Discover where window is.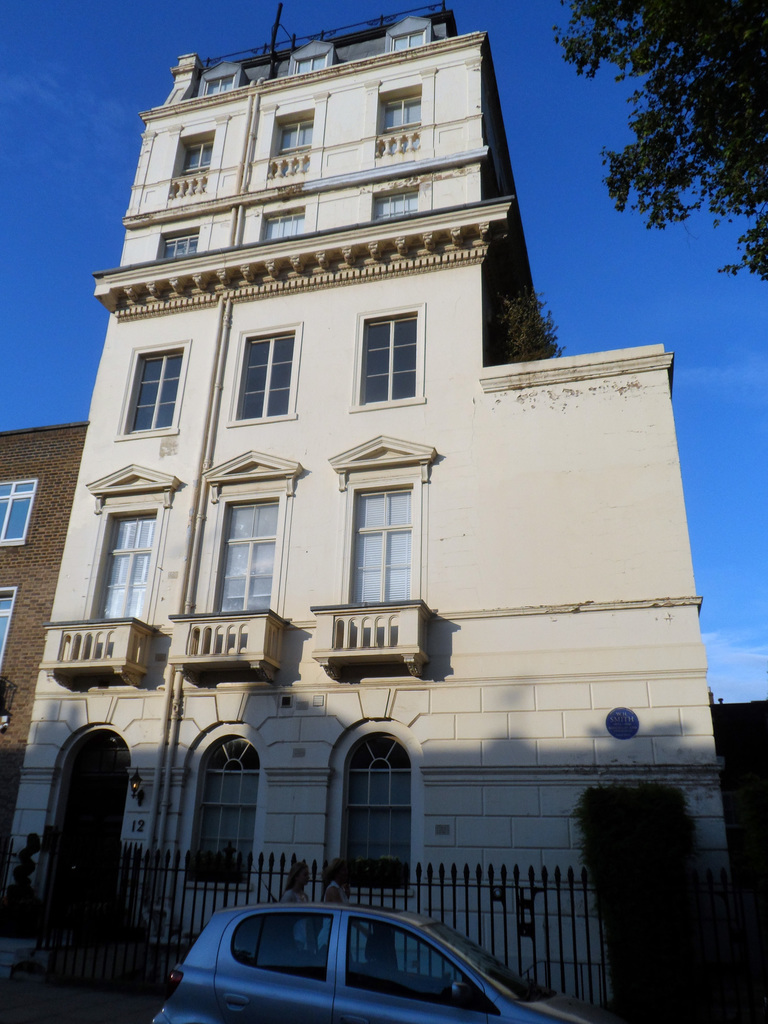
Discovered at [x1=289, y1=36, x2=335, y2=75].
